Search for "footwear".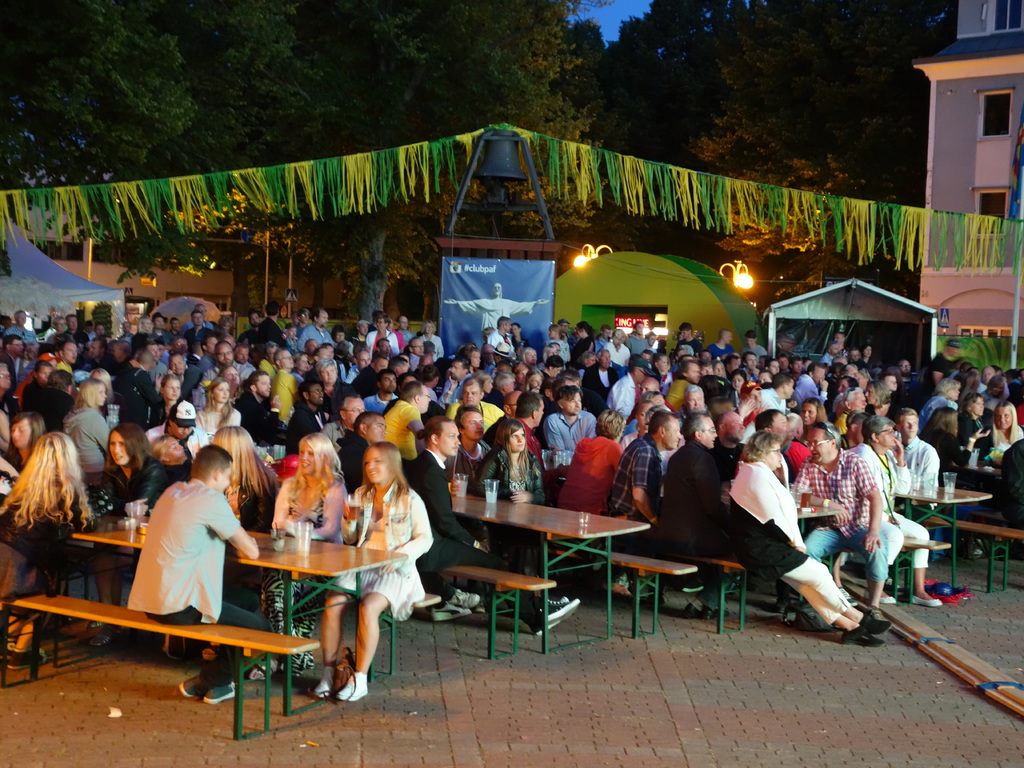
Found at x1=520, y1=609, x2=563, y2=639.
